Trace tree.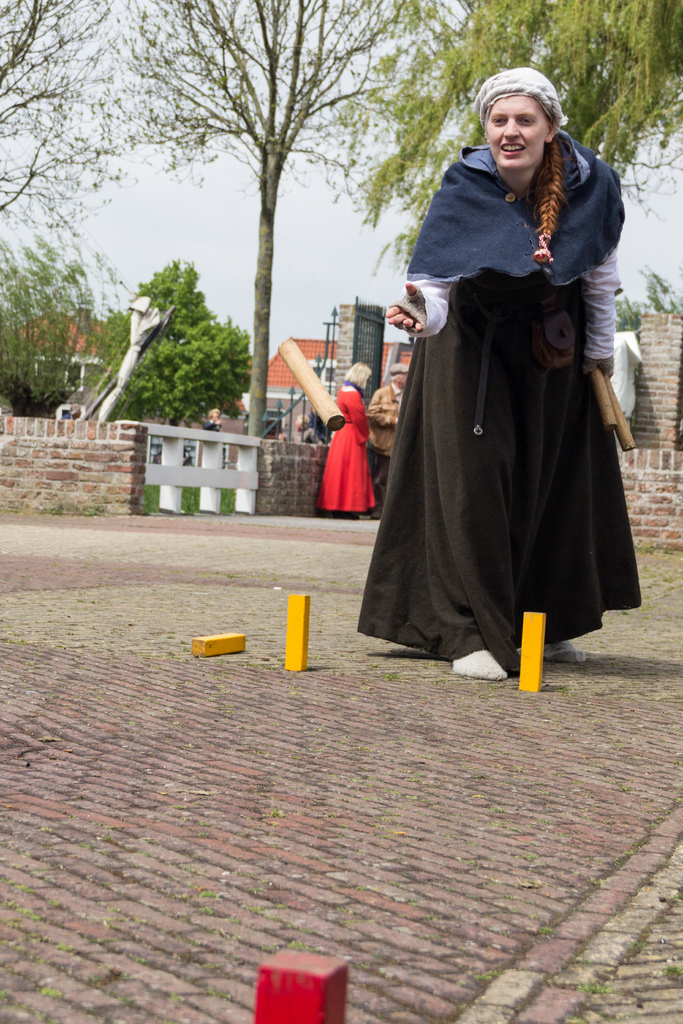
Traced to box(0, 3, 215, 237).
